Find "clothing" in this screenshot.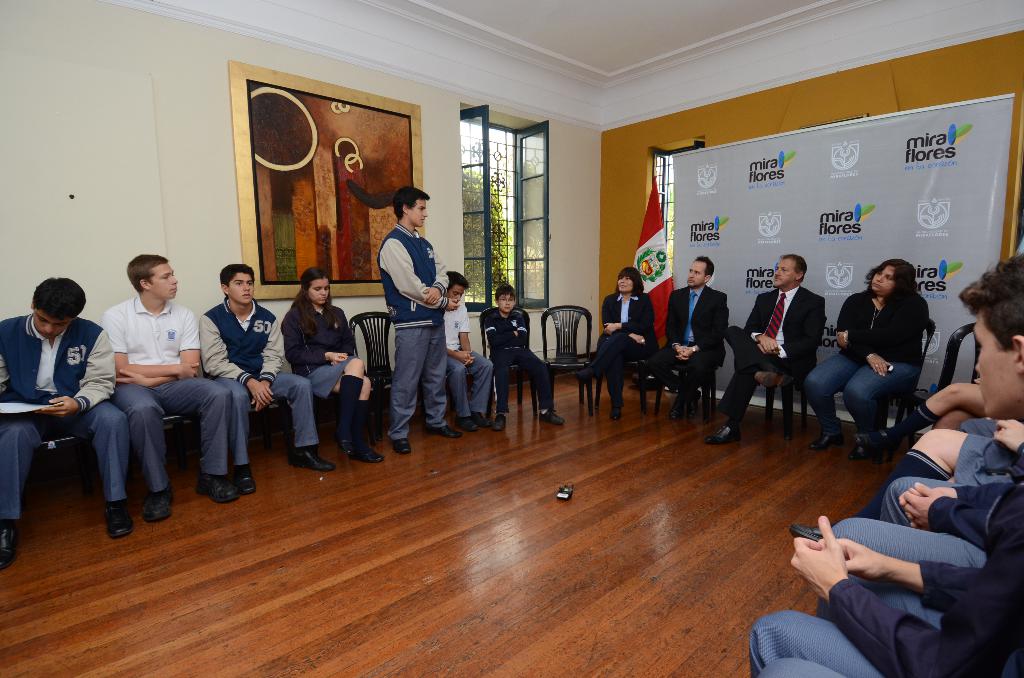
The bounding box for "clothing" is pyautogui.locateOnScreen(104, 298, 246, 485).
